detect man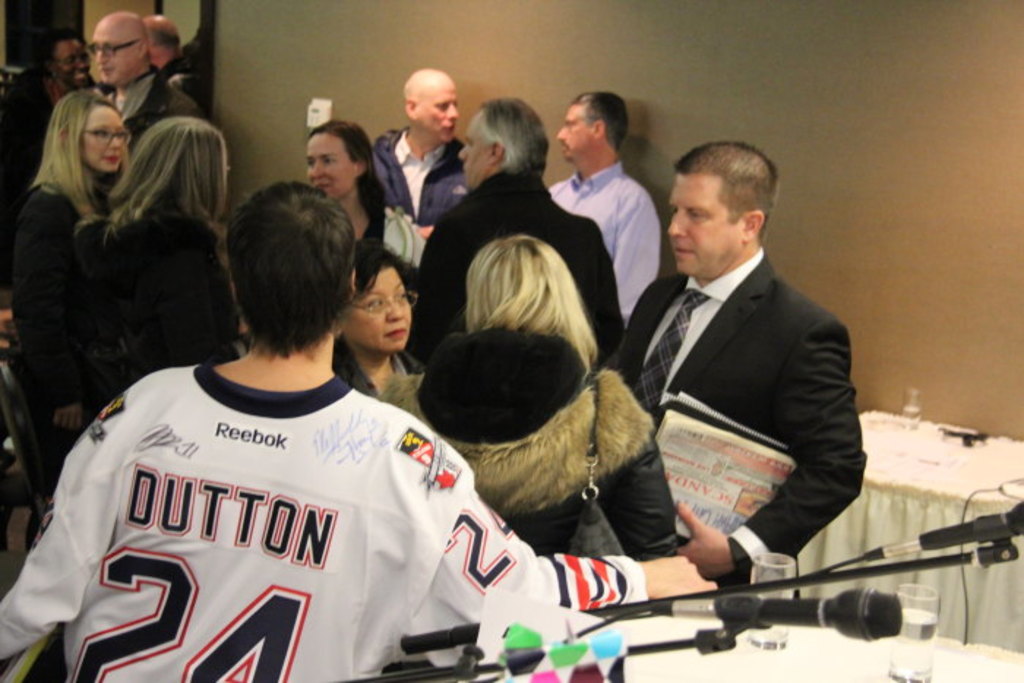
(left=413, top=91, right=626, bottom=374)
